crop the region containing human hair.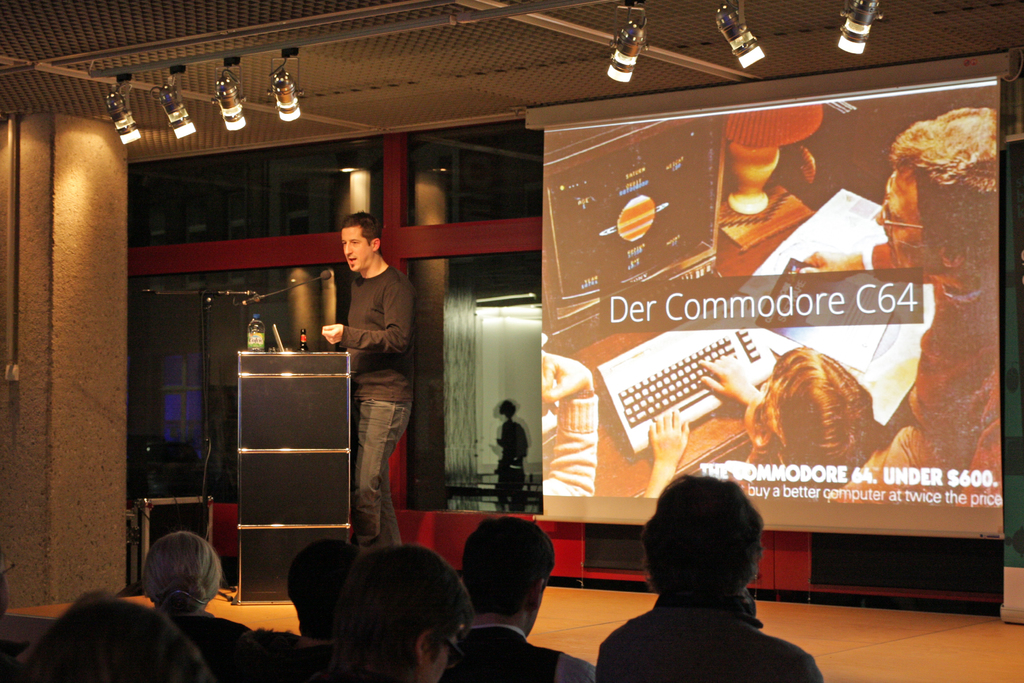
Crop region: <box>19,594,209,682</box>.
